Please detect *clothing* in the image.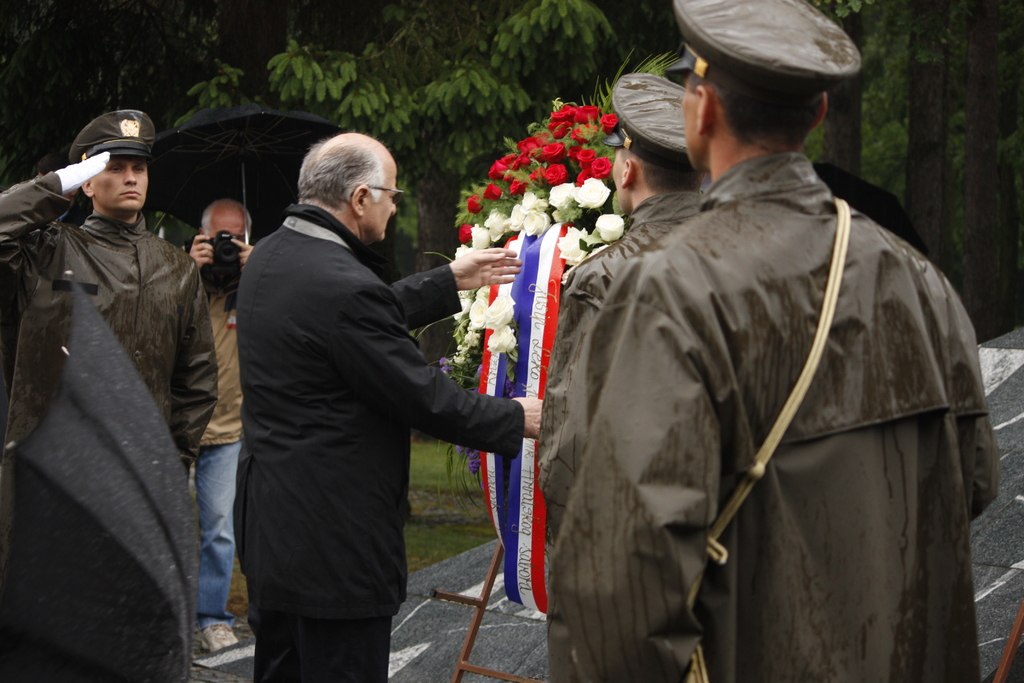
locate(195, 238, 249, 624).
